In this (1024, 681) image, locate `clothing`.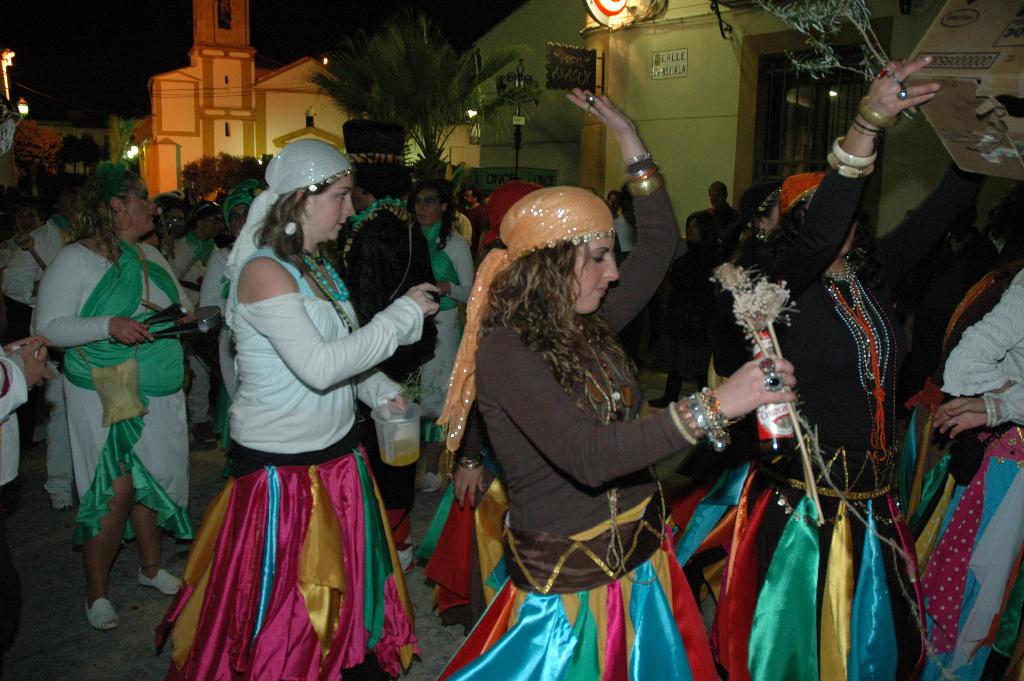
Bounding box: detection(906, 267, 1023, 680).
